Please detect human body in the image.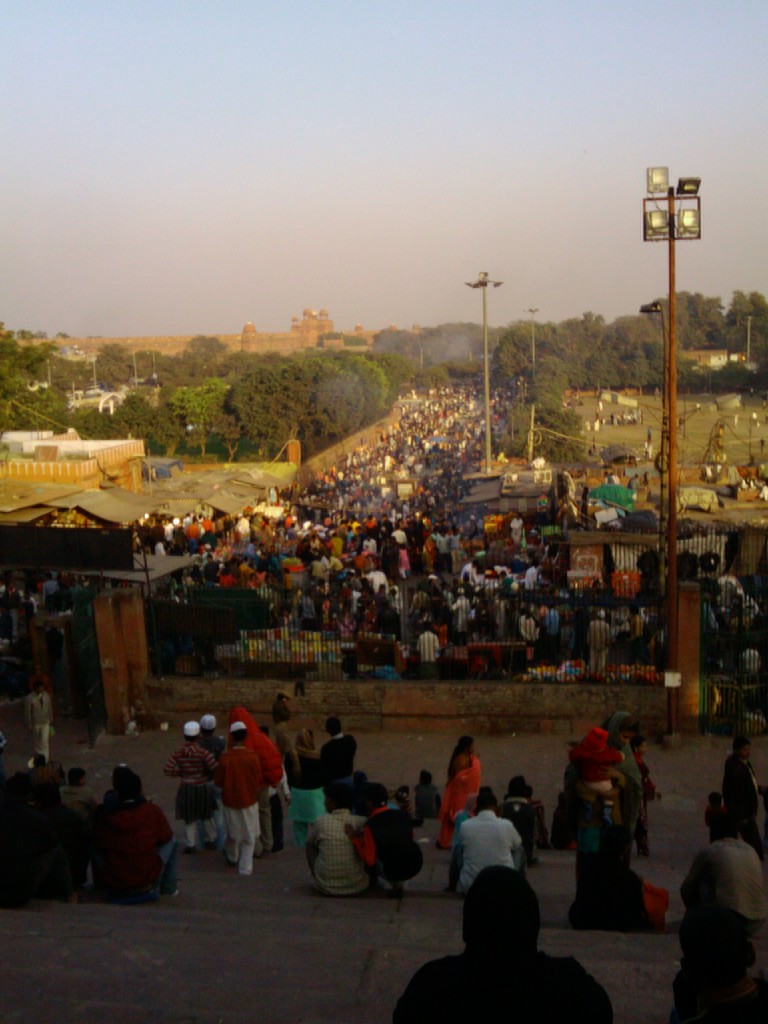
(722,750,767,851).
